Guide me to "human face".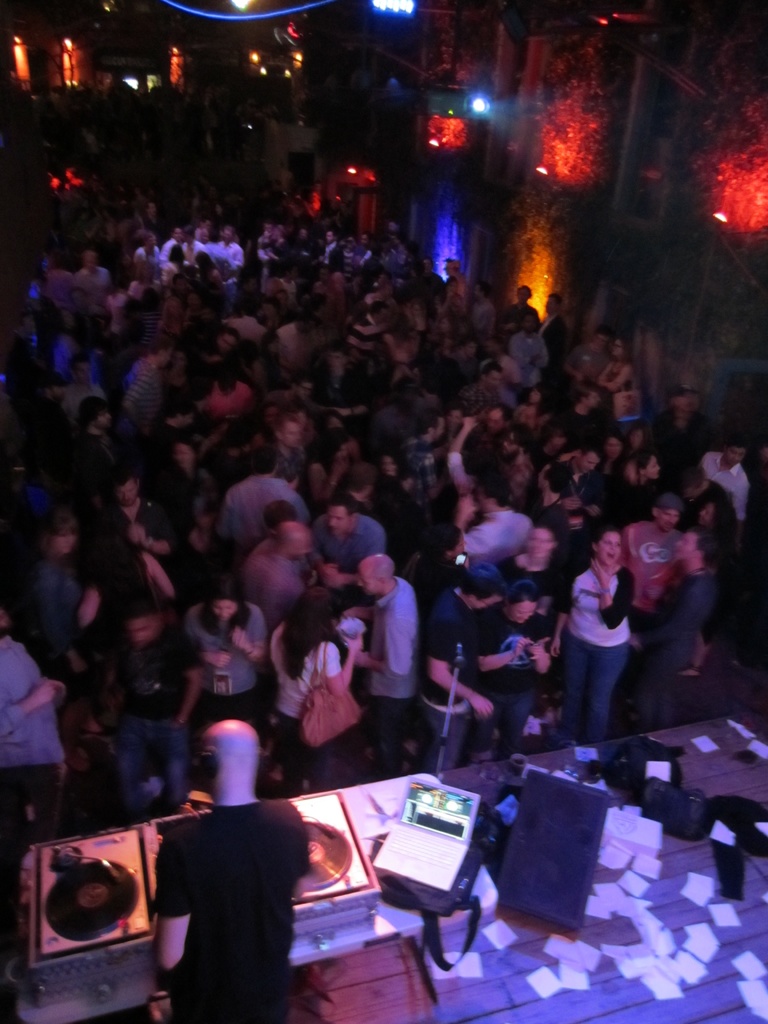
Guidance: crop(439, 319, 448, 331).
